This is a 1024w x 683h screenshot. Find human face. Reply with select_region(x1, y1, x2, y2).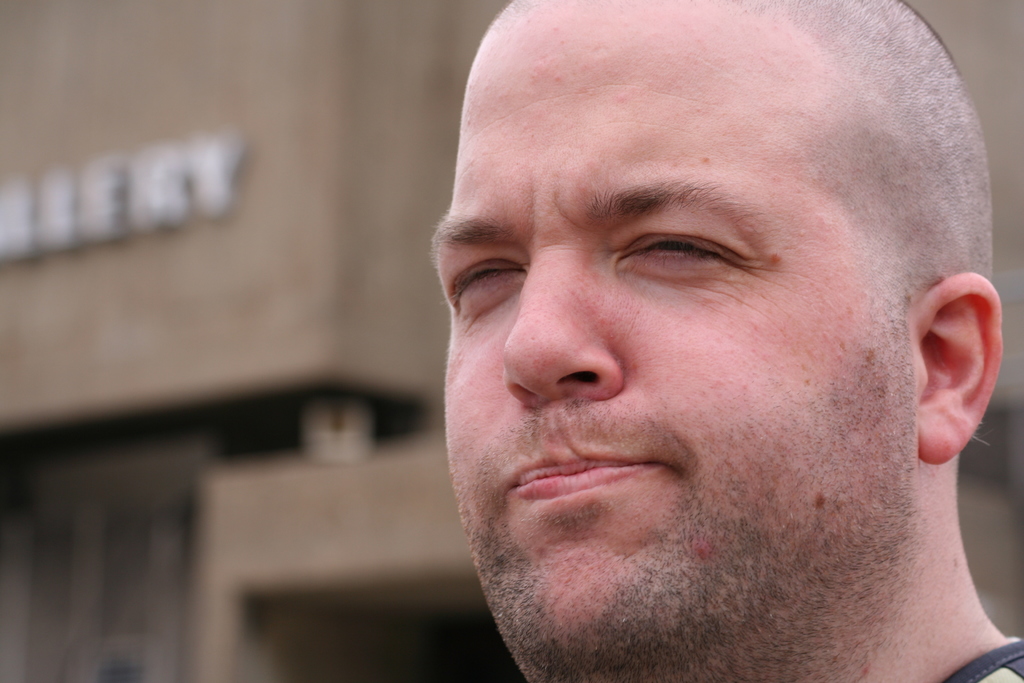
select_region(434, 0, 925, 682).
